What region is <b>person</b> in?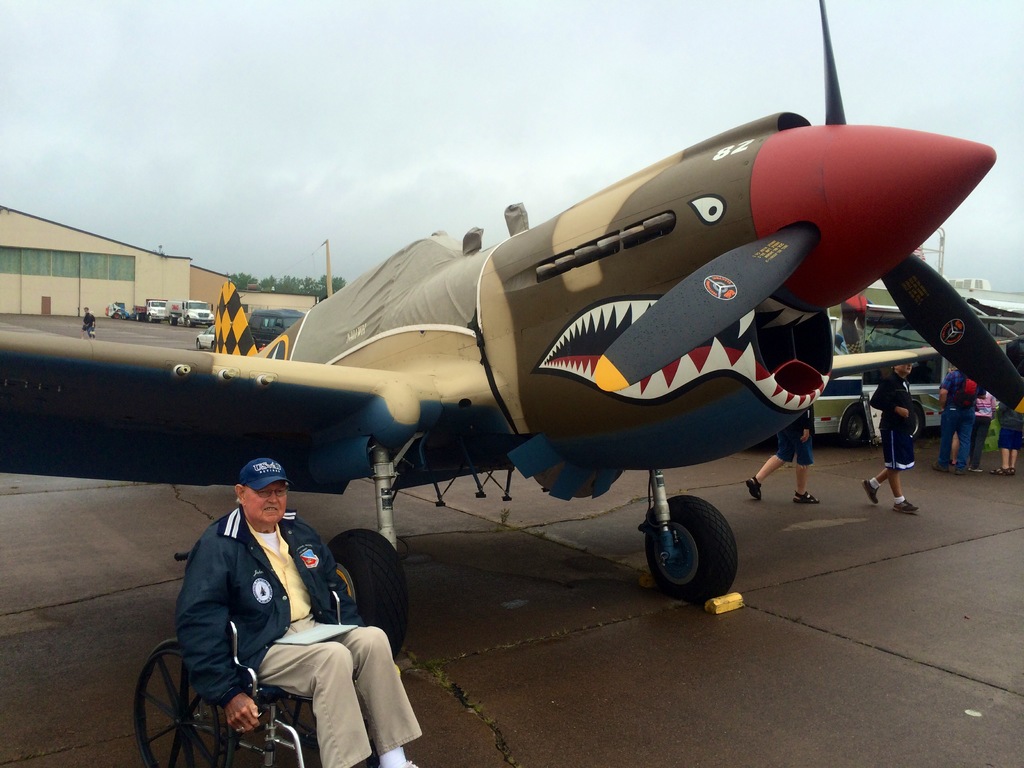
[left=747, top=406, right=824, bottom=509].
